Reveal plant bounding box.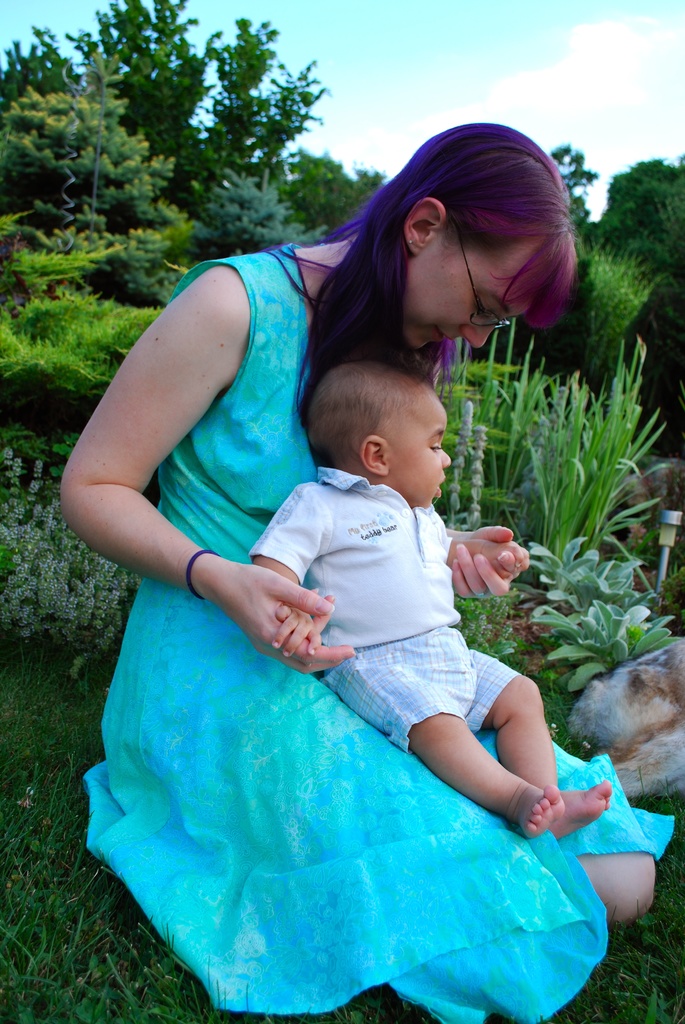
Revealed: left=446, top=576, right=615, bottom=762.
